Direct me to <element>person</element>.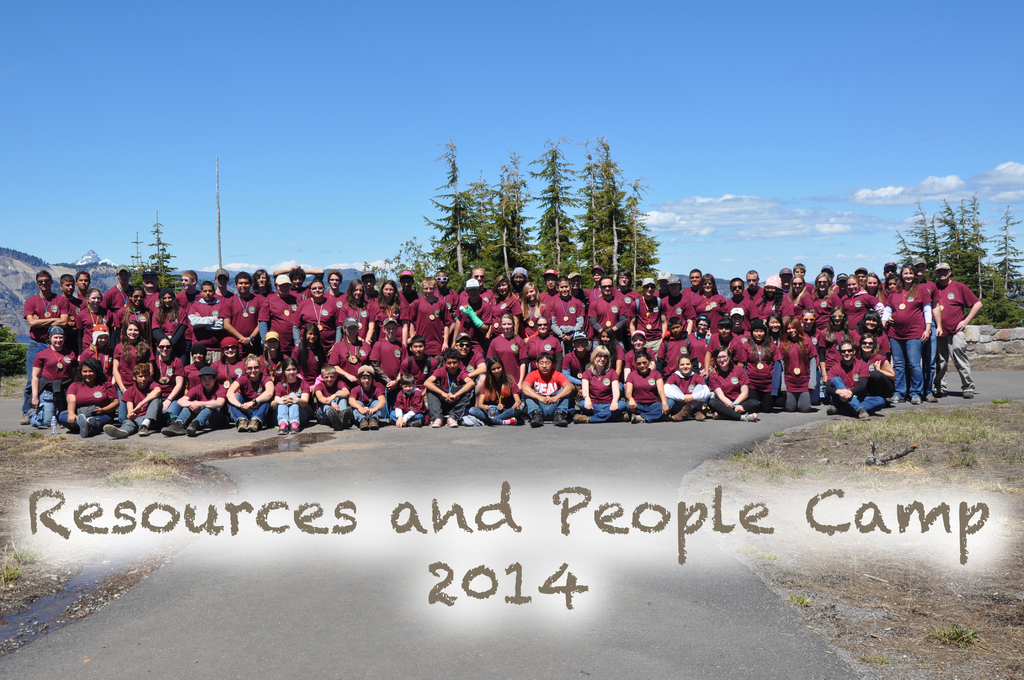
Direction: (558, 330, 589, 397).
